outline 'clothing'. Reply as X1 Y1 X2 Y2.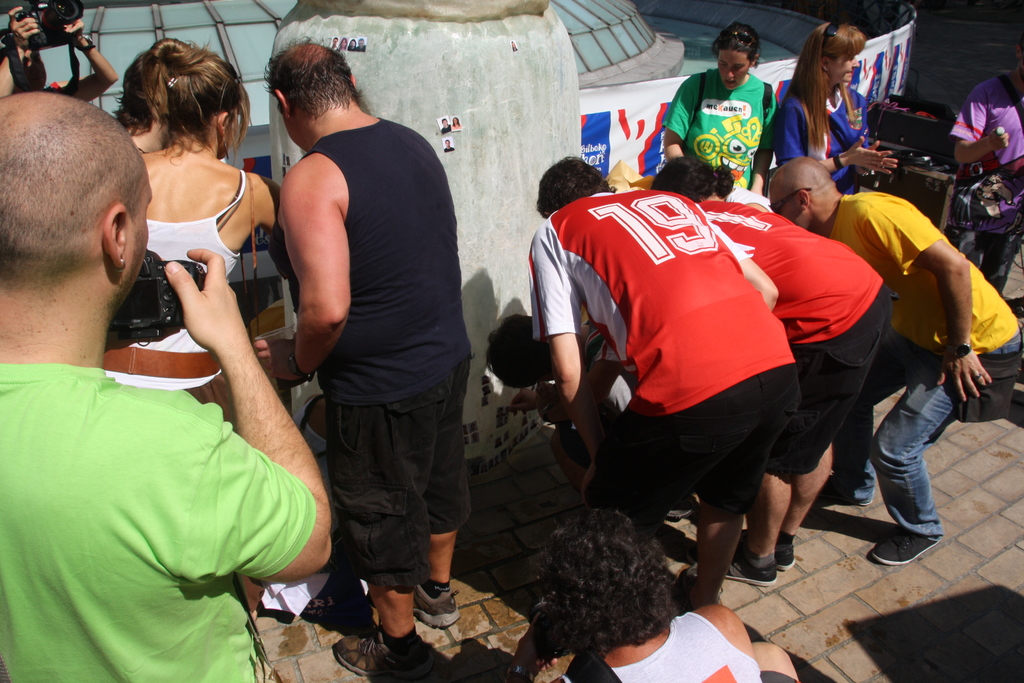
22 233 319 682.
